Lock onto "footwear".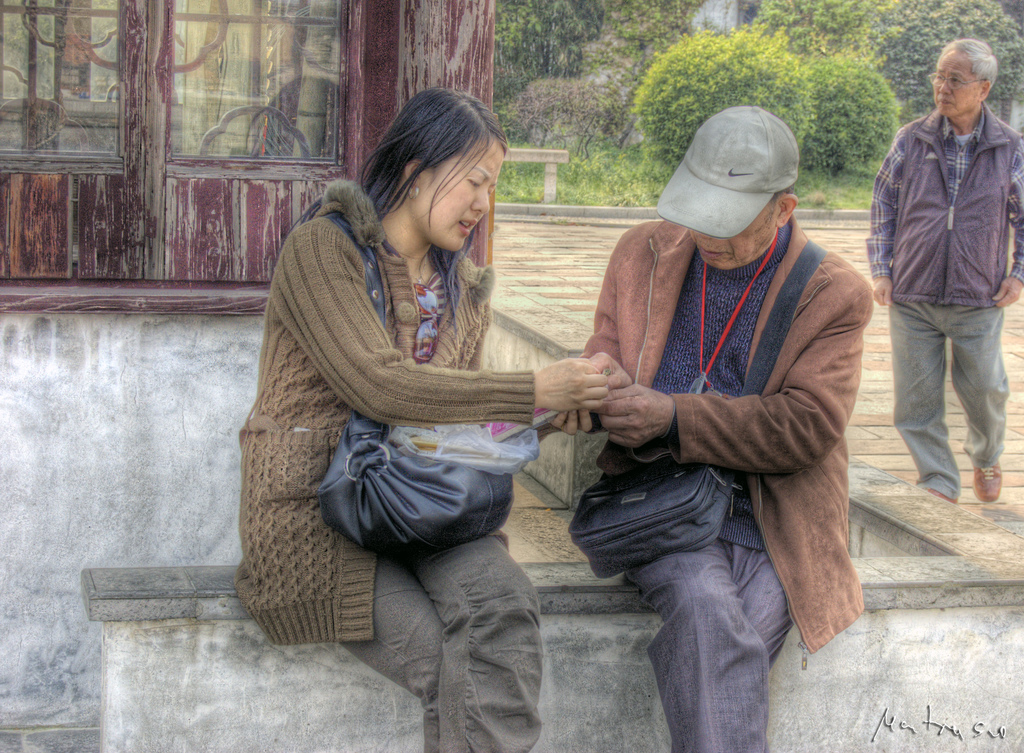
Locked: crop(975, 464, 1002, 503).
